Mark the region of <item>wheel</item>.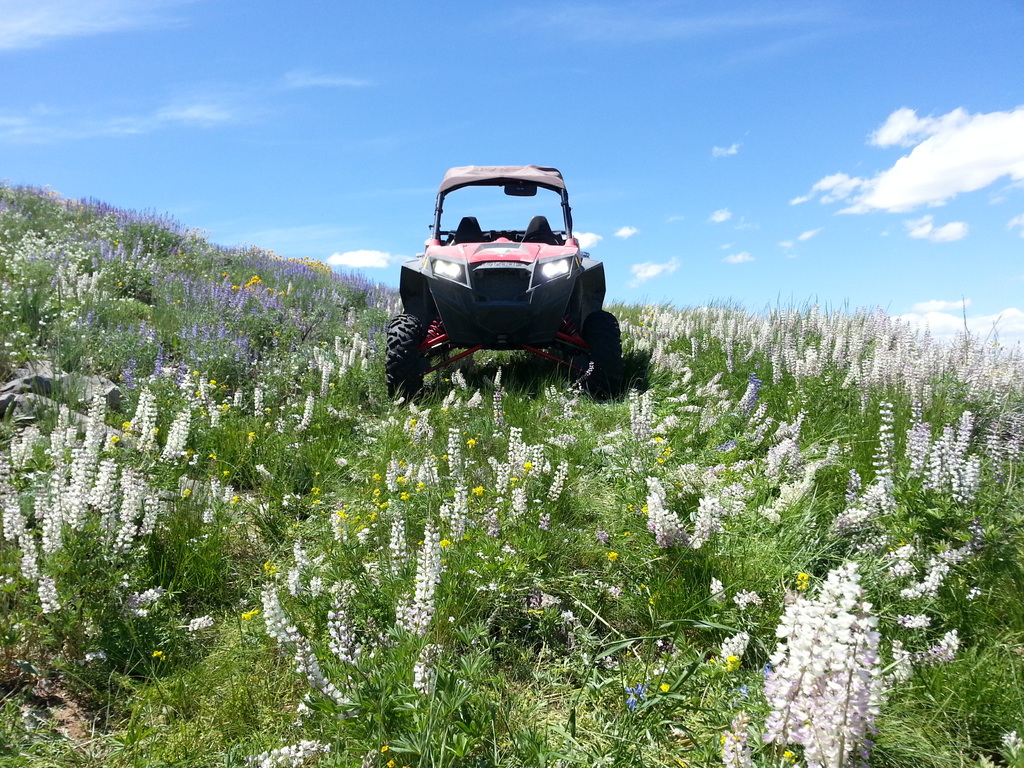
Region: [left=584, top=305, right=627, bottom=408].
